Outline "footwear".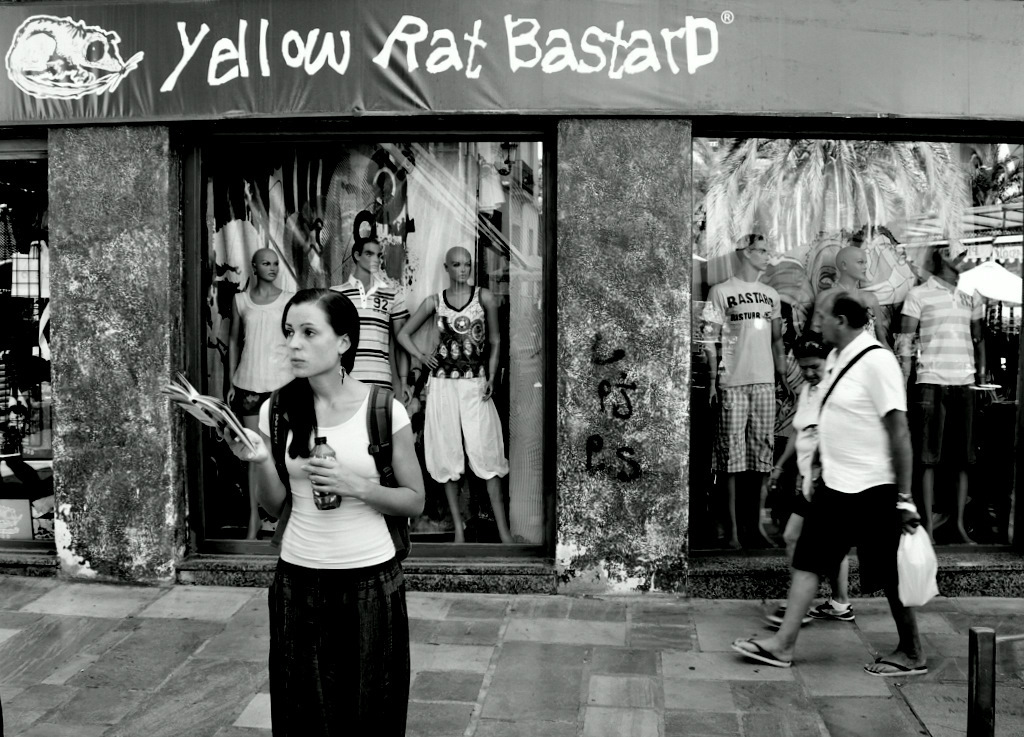
Outline: [732, 640, 788, 662].
